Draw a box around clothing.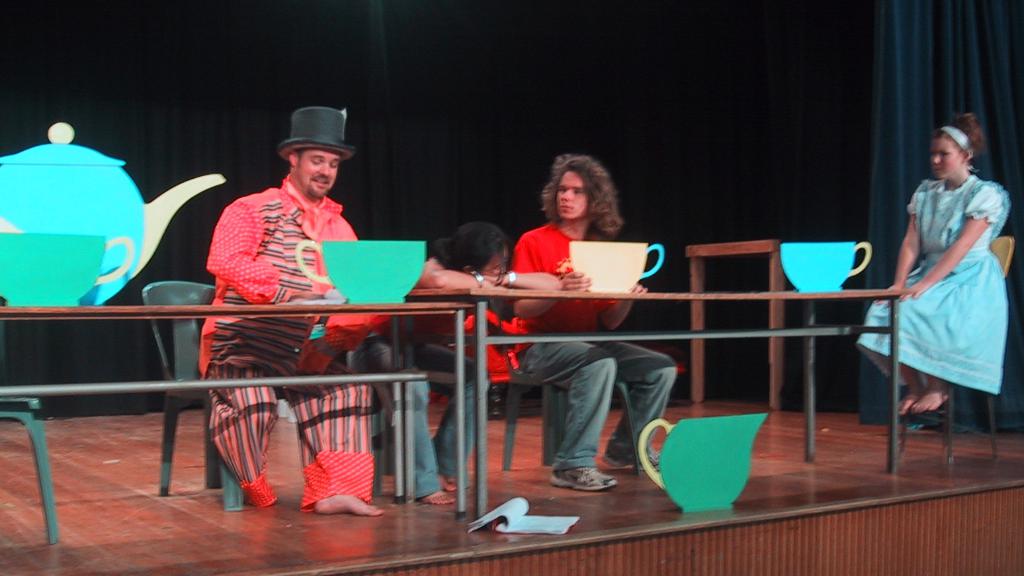
[888, 150, 1007, 429].
